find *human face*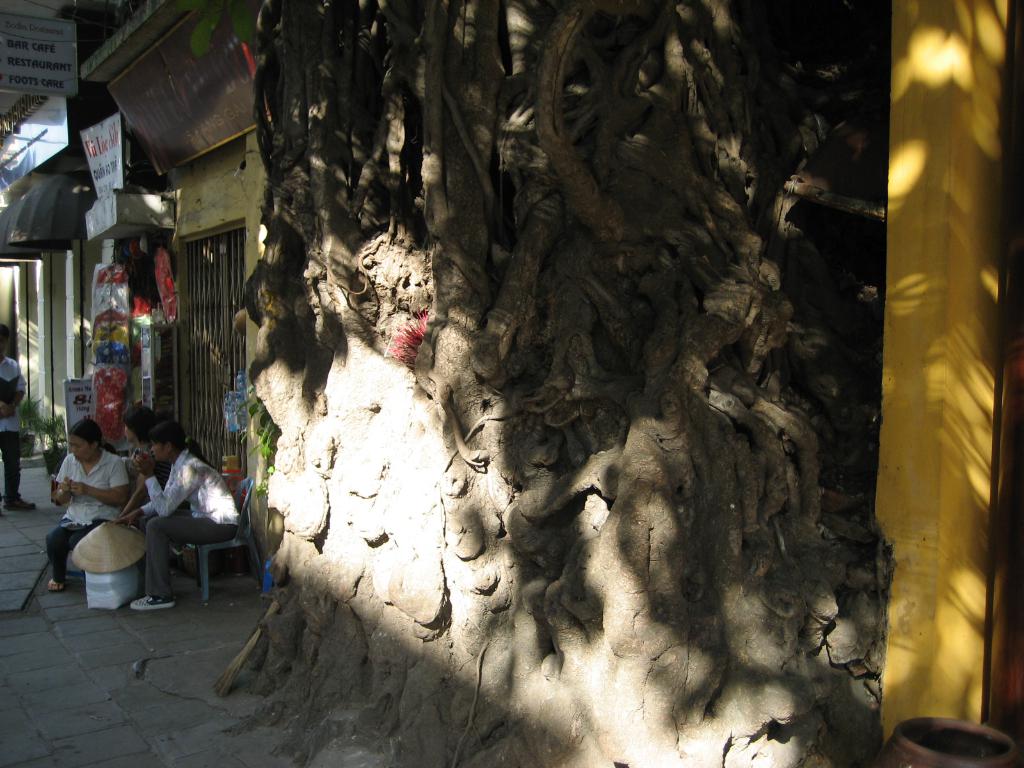
[x1=66, y1=435, x2=95, y2=460]
